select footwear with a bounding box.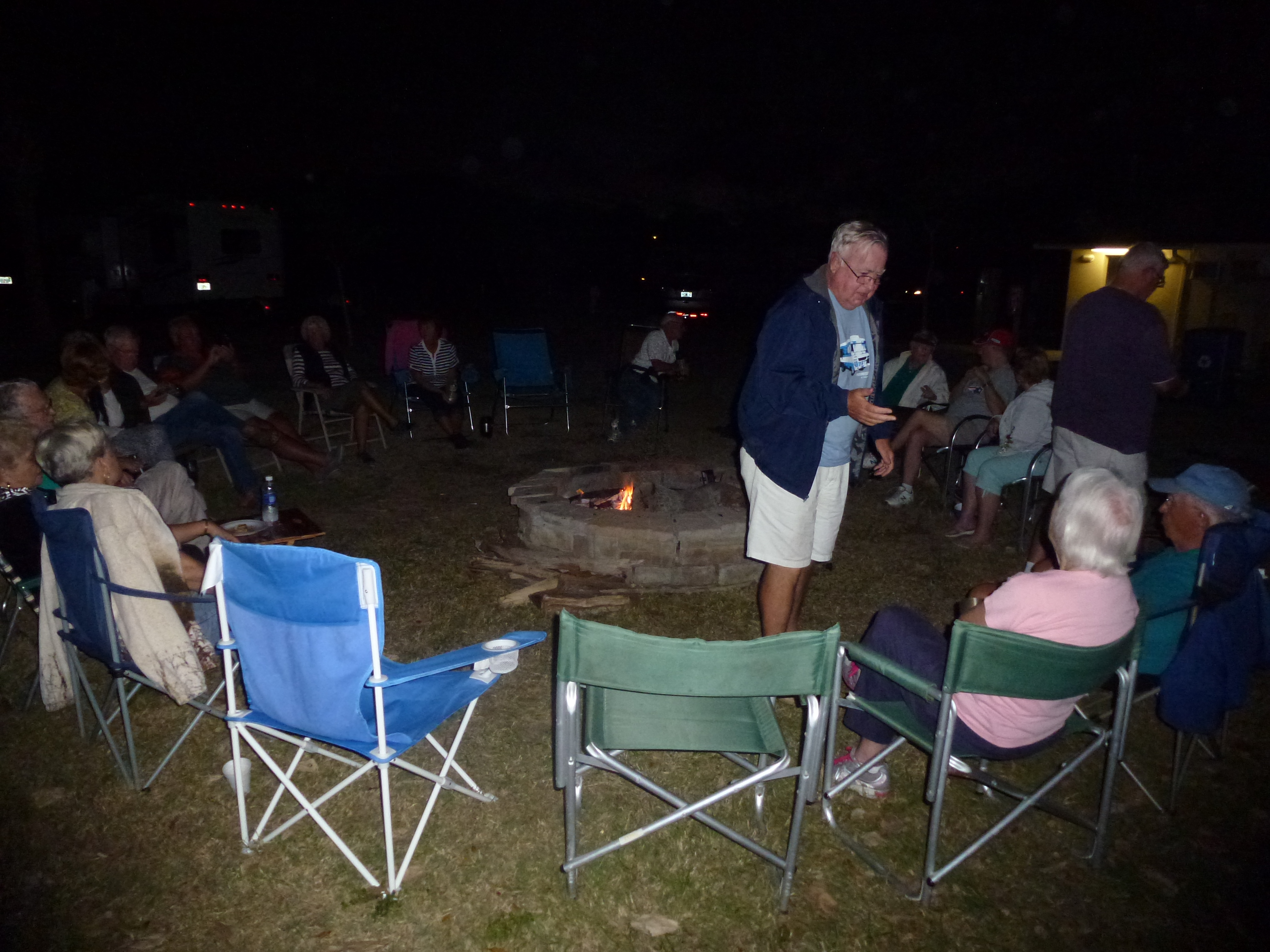
<region>114, 123, 125, 127</region>.
